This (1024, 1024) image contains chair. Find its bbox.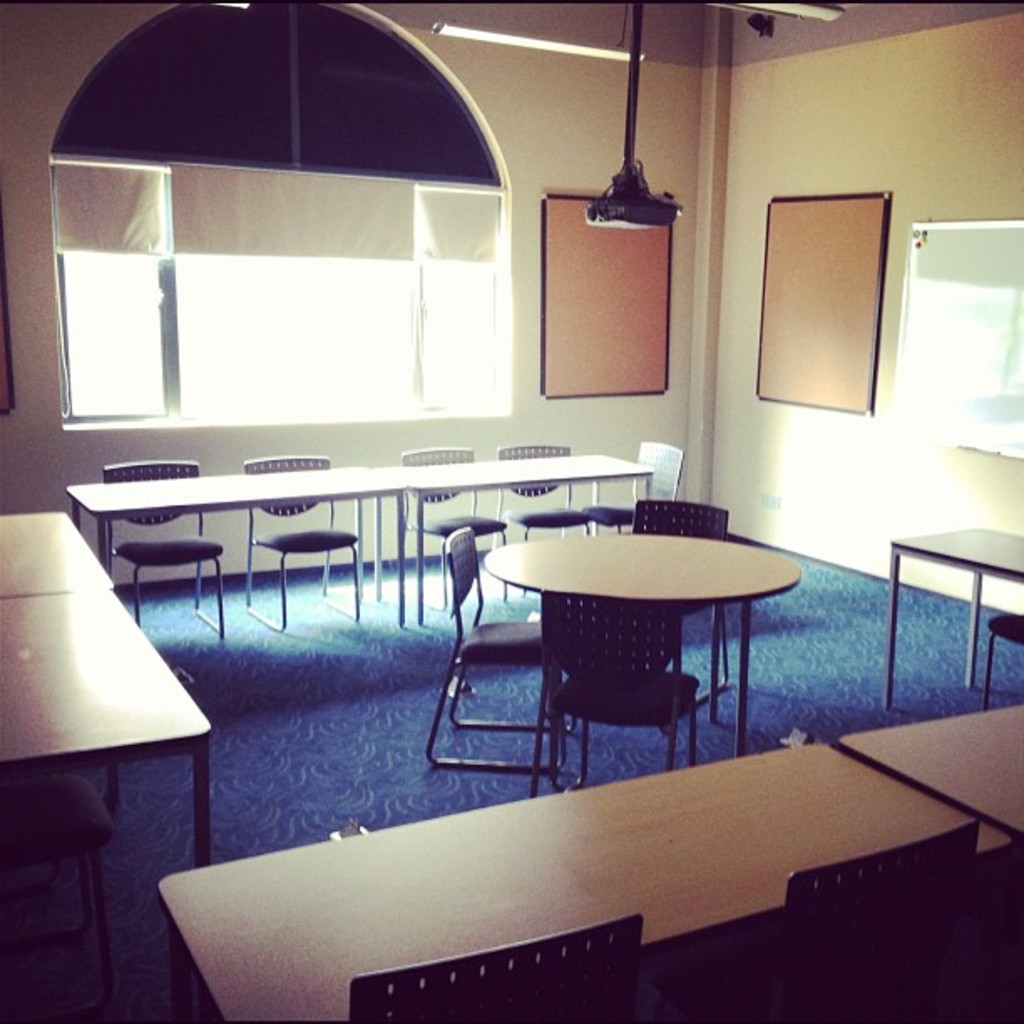
[left=980, top=607, right=1022, bottom=714].
